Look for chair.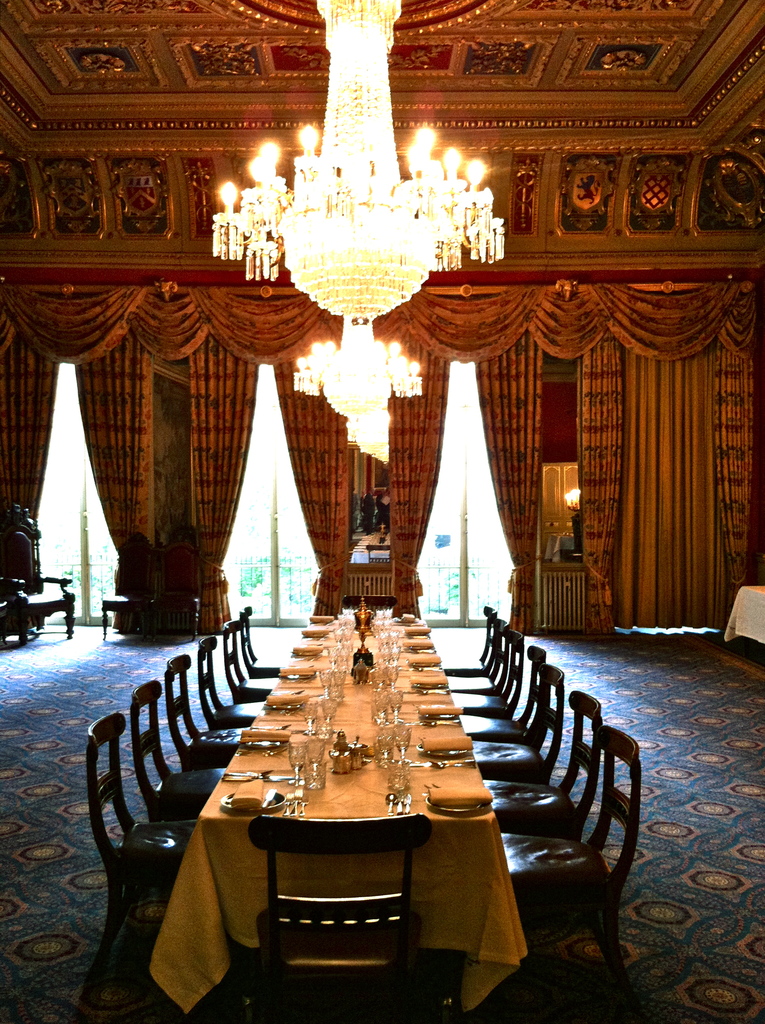
Found: BBox(485, 691, 609, 844).
